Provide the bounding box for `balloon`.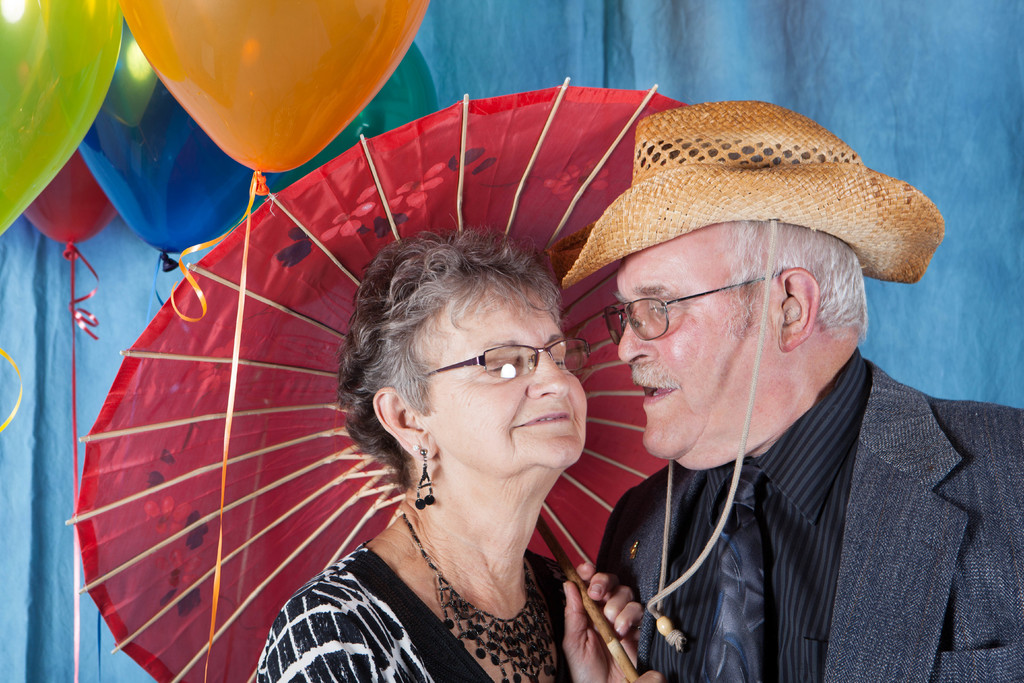
{"x1": 0, "y1": 0, "x2": 125, "y2": 240}.
